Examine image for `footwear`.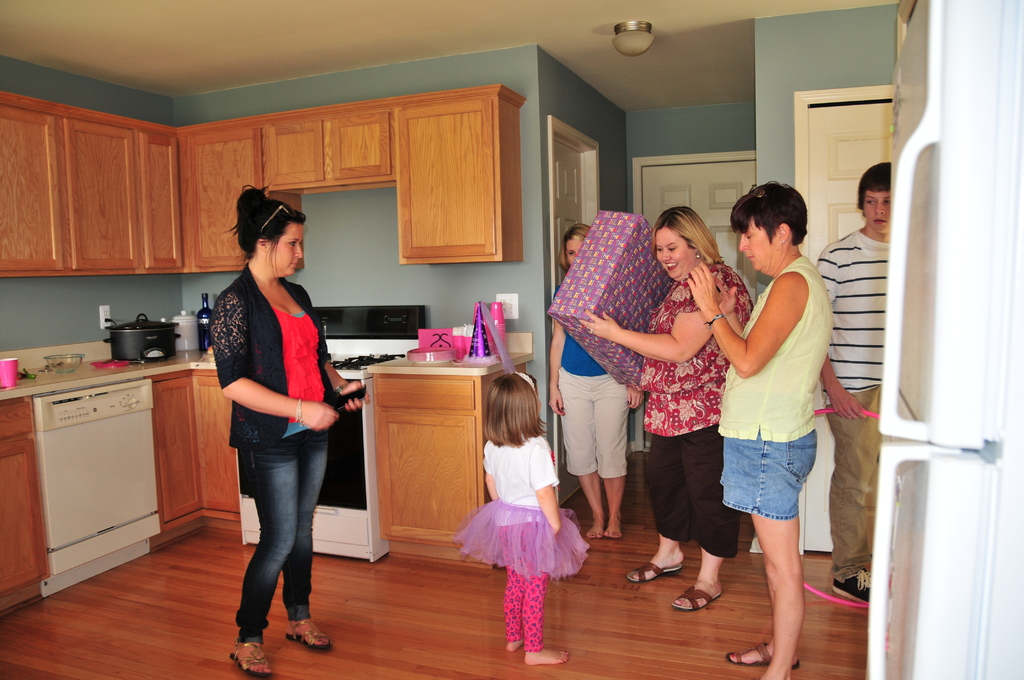
Examination result: box(836, 556, 867, 608).
